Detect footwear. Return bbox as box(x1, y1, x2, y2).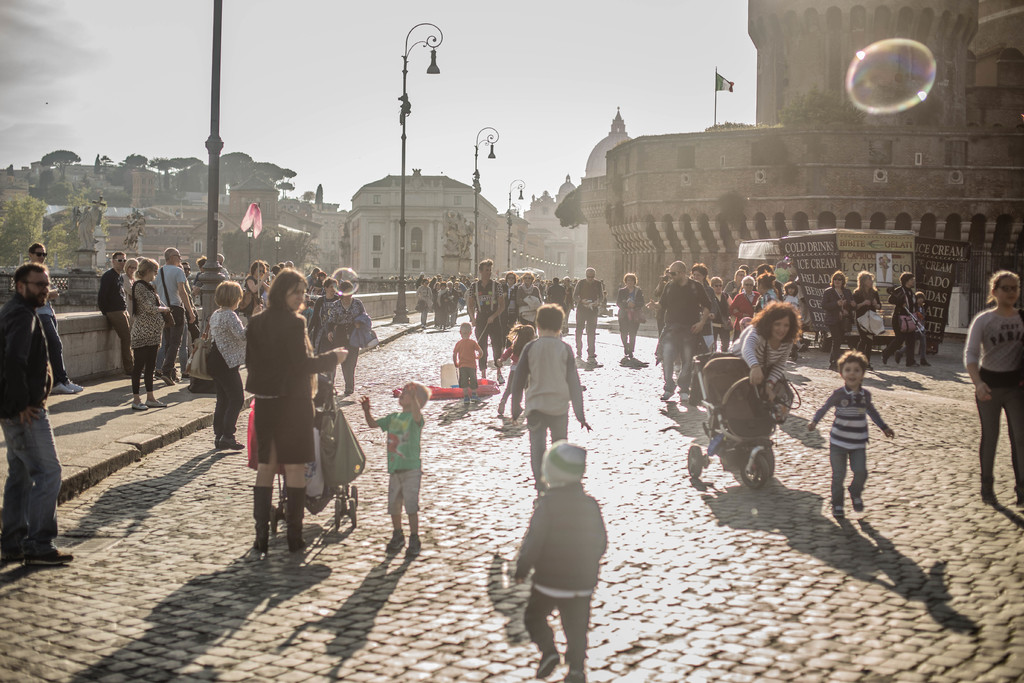
box(284, 486, 310, 548).
